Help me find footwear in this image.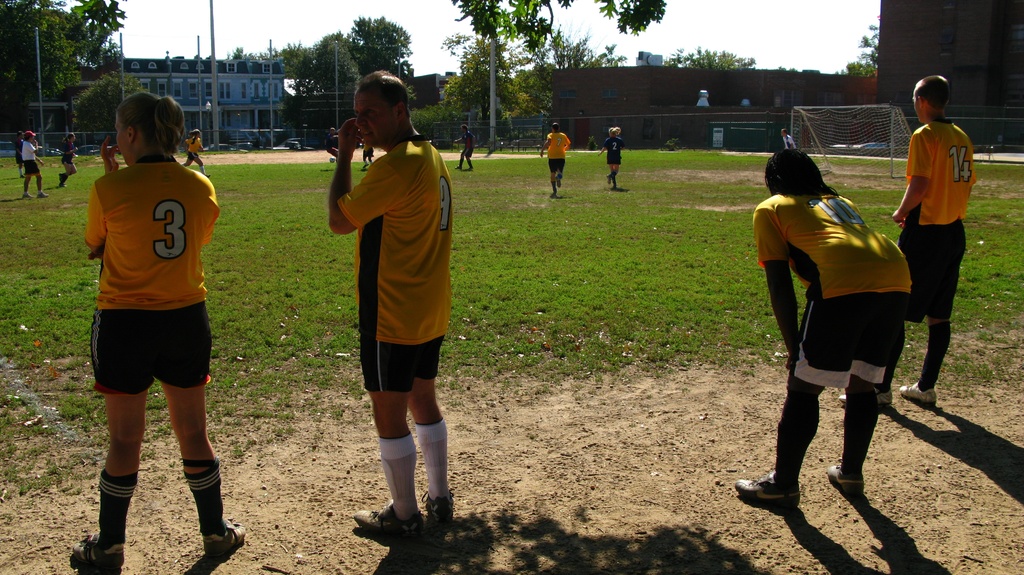
Found it: Rect(835, 387, 892, 409).
